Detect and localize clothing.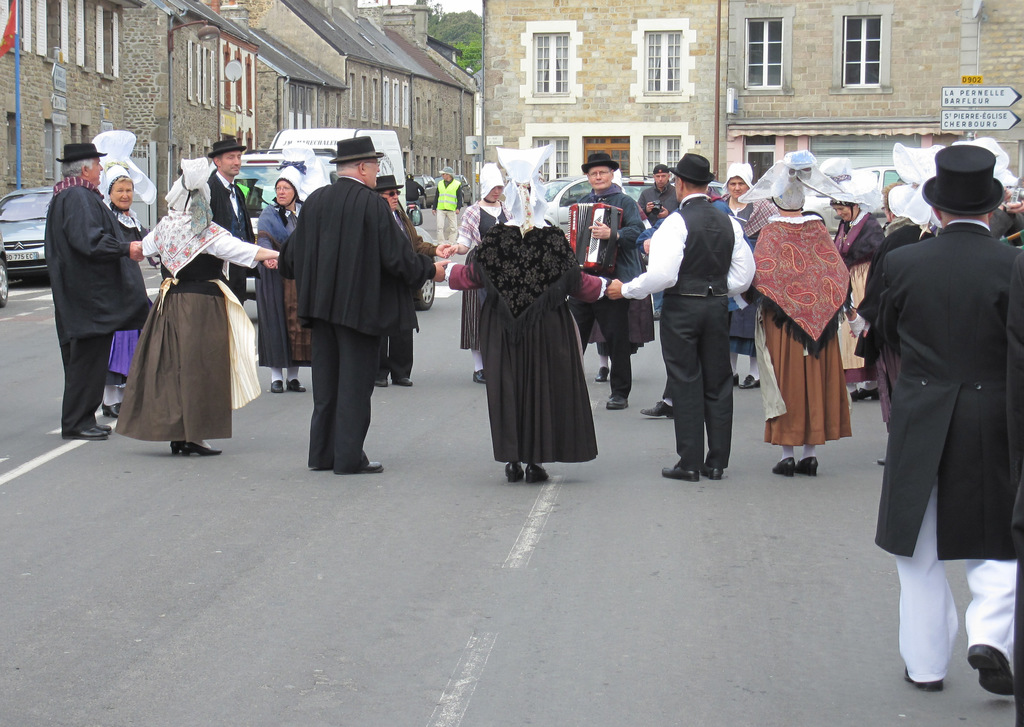
Localized at (739,188,859,481).
